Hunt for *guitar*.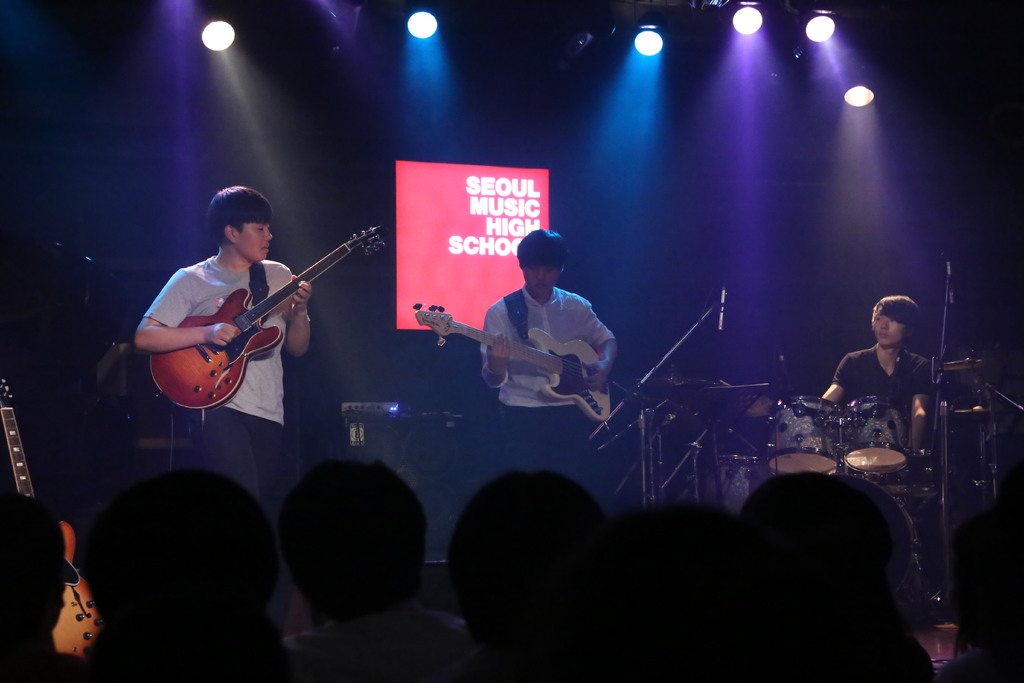
Hunted down at l=146, t=224, r=388, b=411.
